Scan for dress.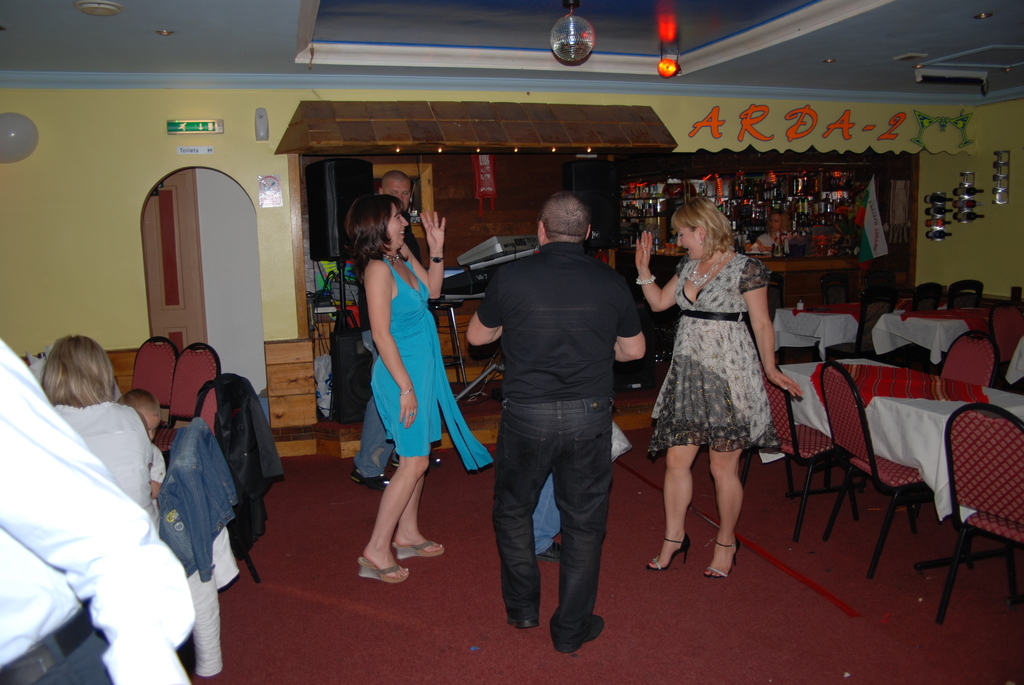
Scan result: bbox(369, 246, 492, 471).
